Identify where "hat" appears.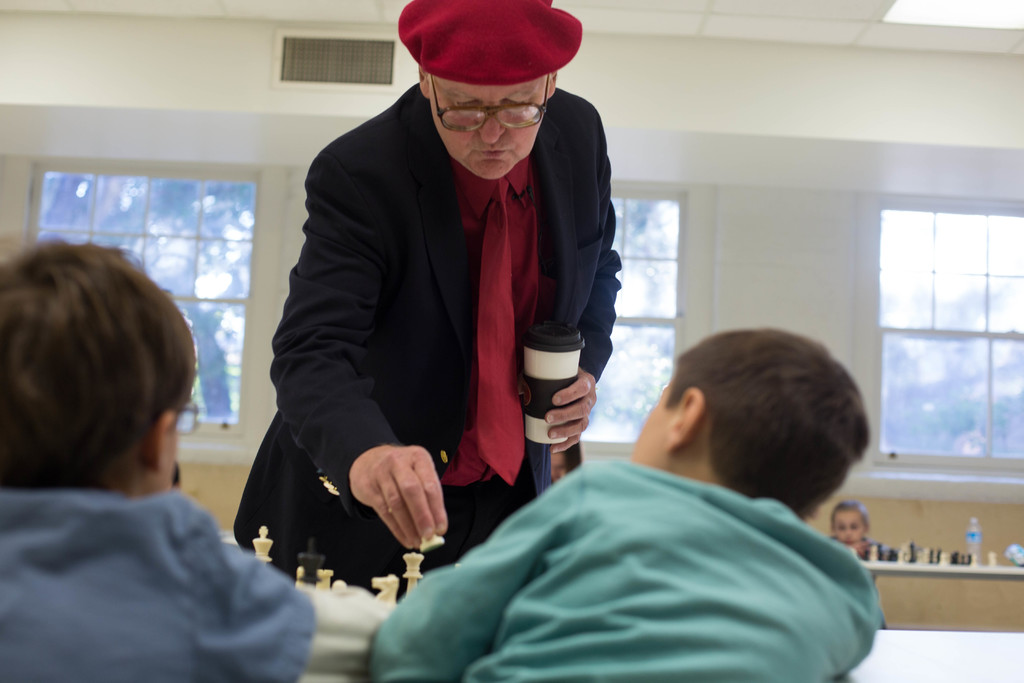
Appears at [396, 0, 581, 84].
